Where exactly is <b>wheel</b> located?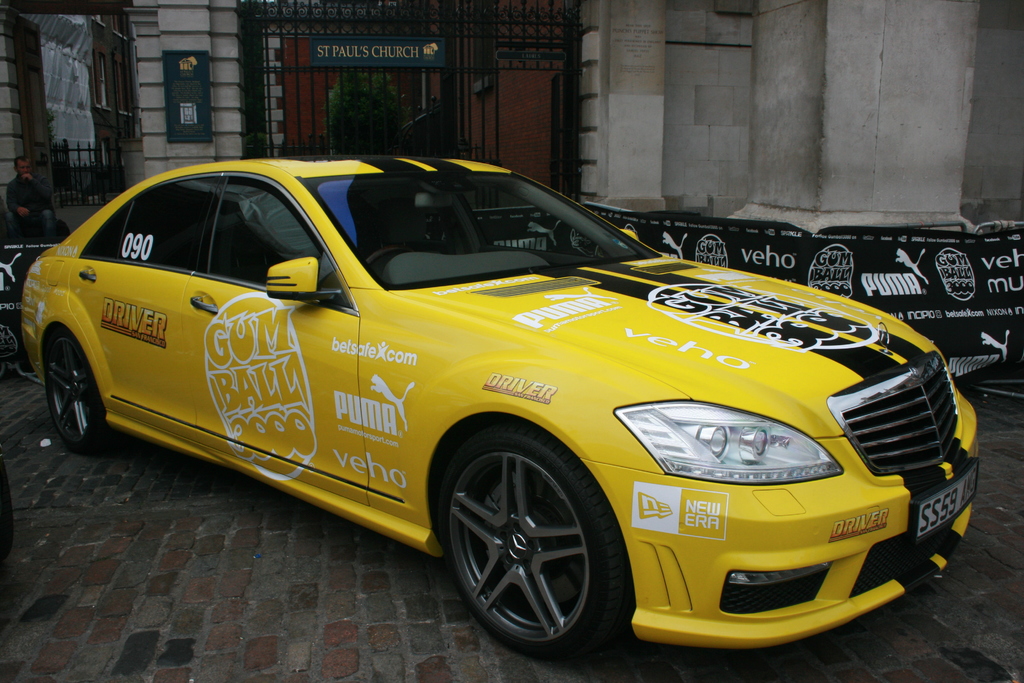
Its bounding box is l=442, t=439, r=619, b=648.
